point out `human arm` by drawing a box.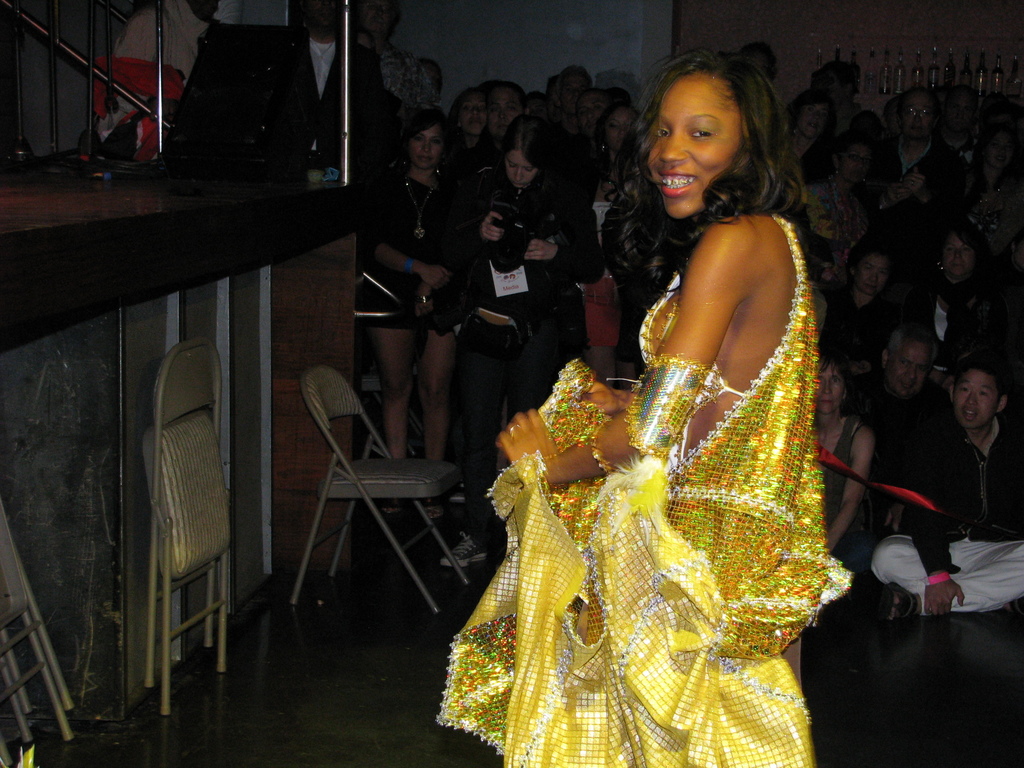
522 211 607 285.
